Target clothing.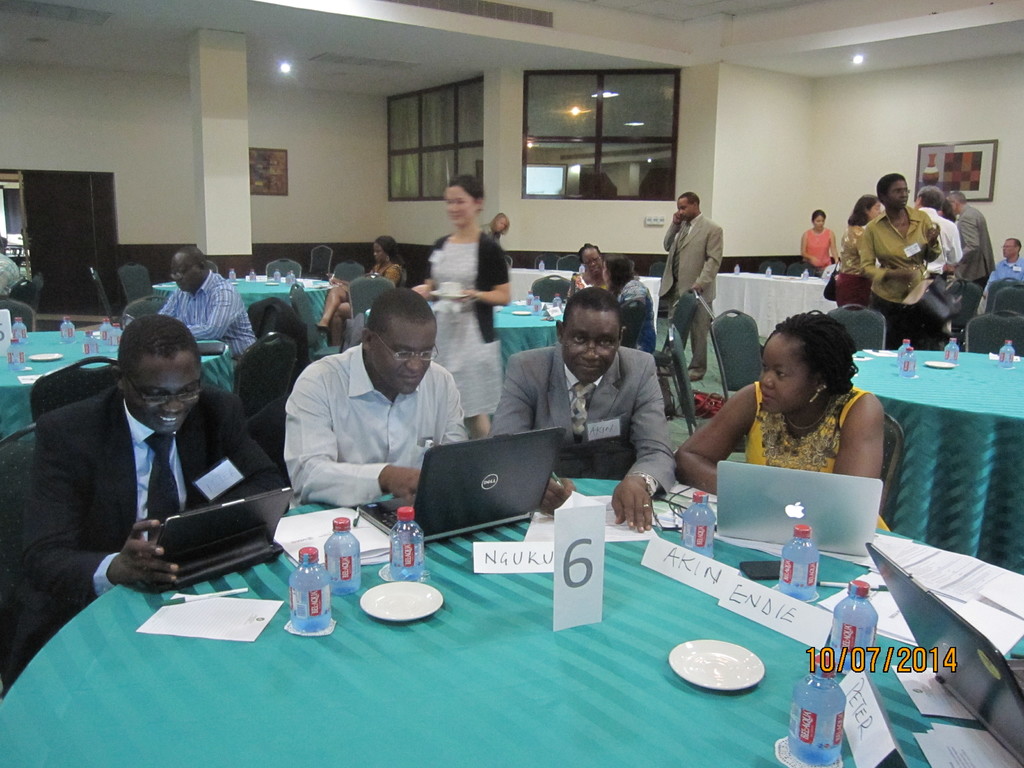
Target region: locate(0, 252, 20, 296).
